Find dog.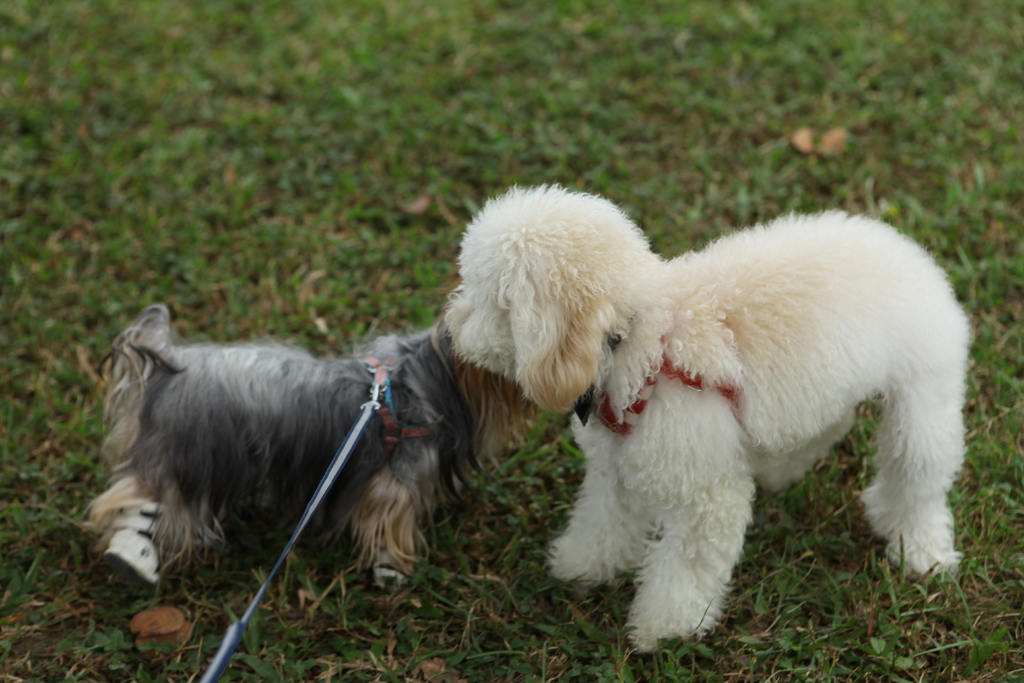
BBox(83, 253, 549, 593).
